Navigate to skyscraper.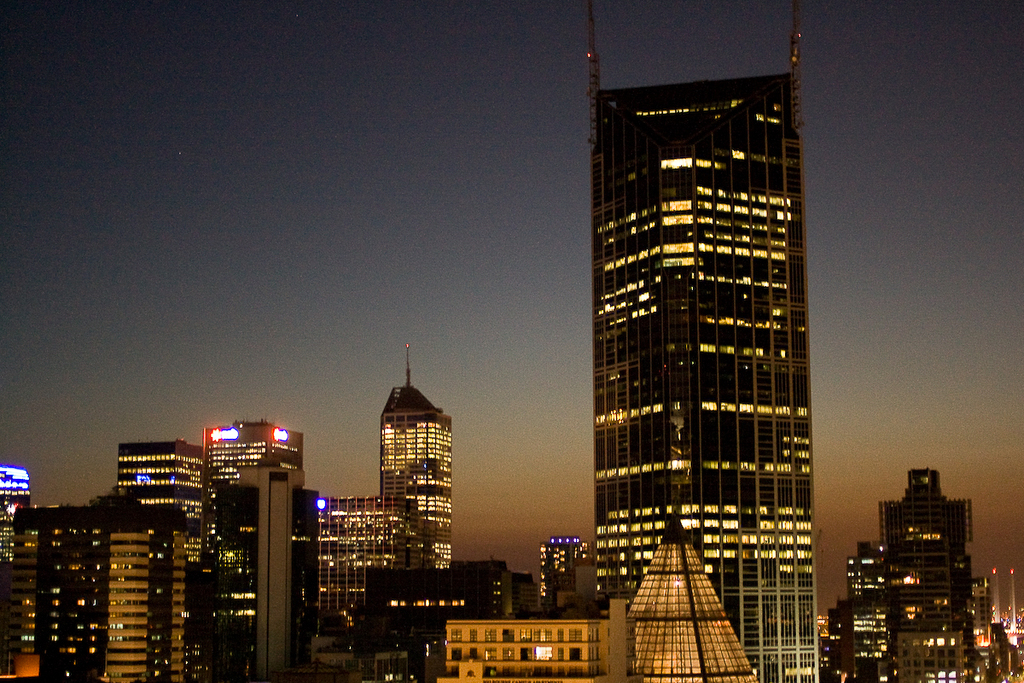
Navigation target: bbox(830, 469, 1023, 682).
